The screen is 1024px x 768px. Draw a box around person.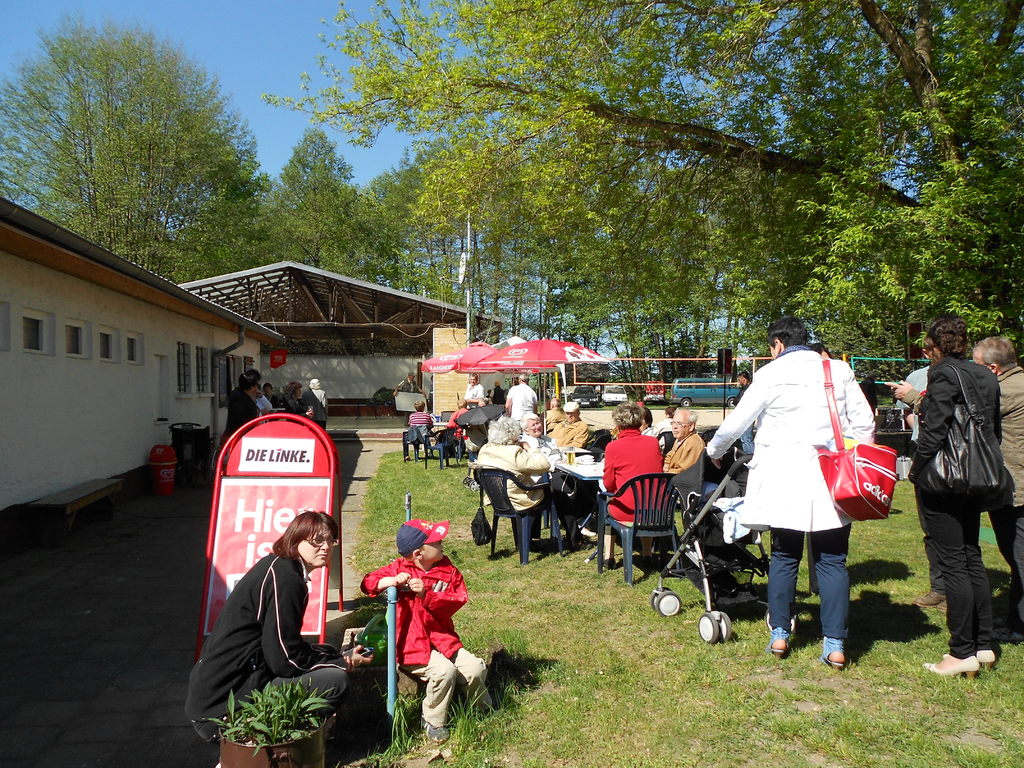
x1=393, y1=371, x2=429, y2=428.
